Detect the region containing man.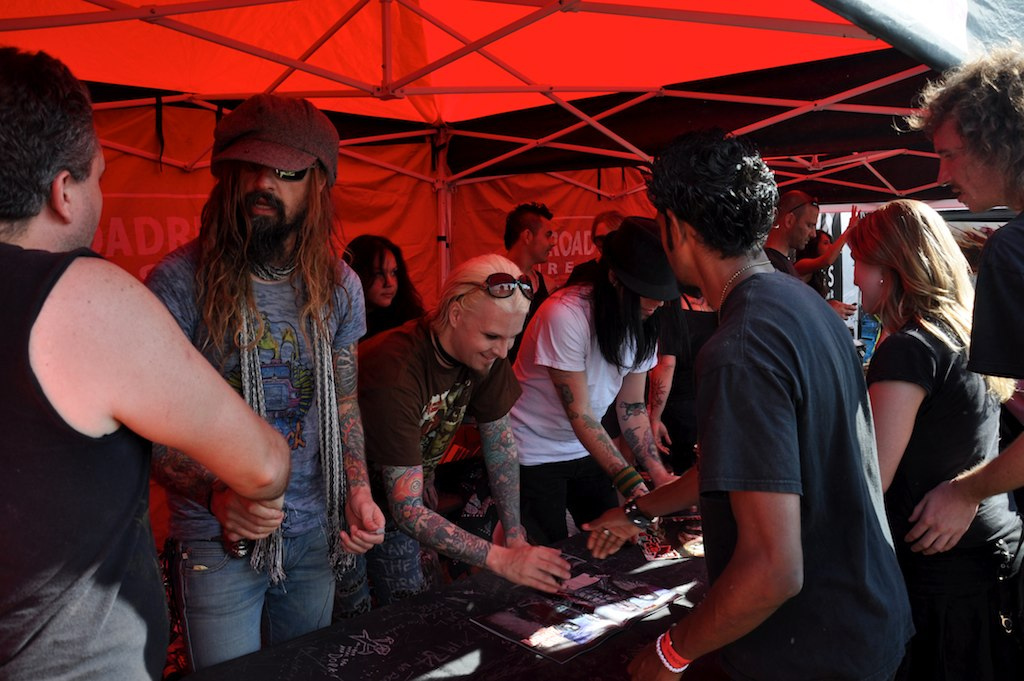
x1=885 y1=38 x2=1023 y2=561.
